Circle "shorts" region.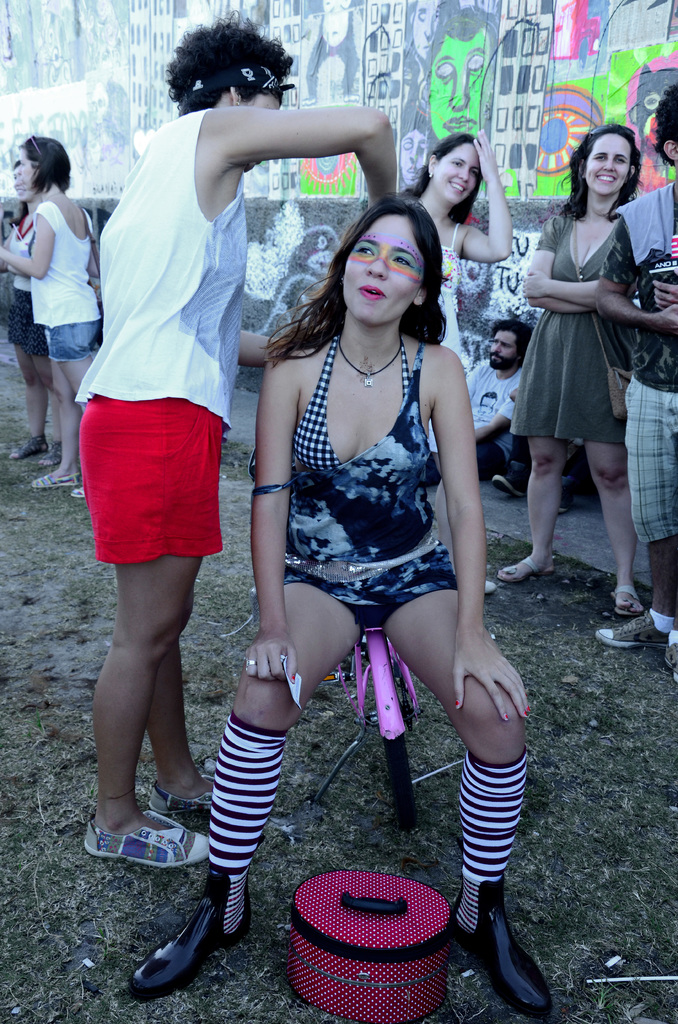
Region: (left=3, top=282, right=48, bottom=359).
